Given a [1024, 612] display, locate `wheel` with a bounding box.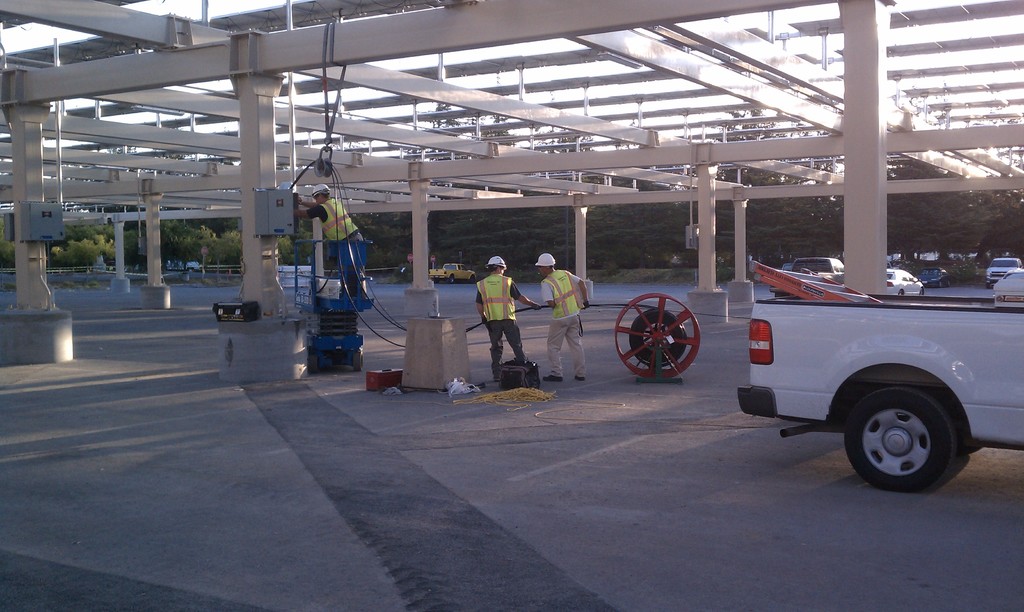
Located: <box>845,390,962,495</box>.
